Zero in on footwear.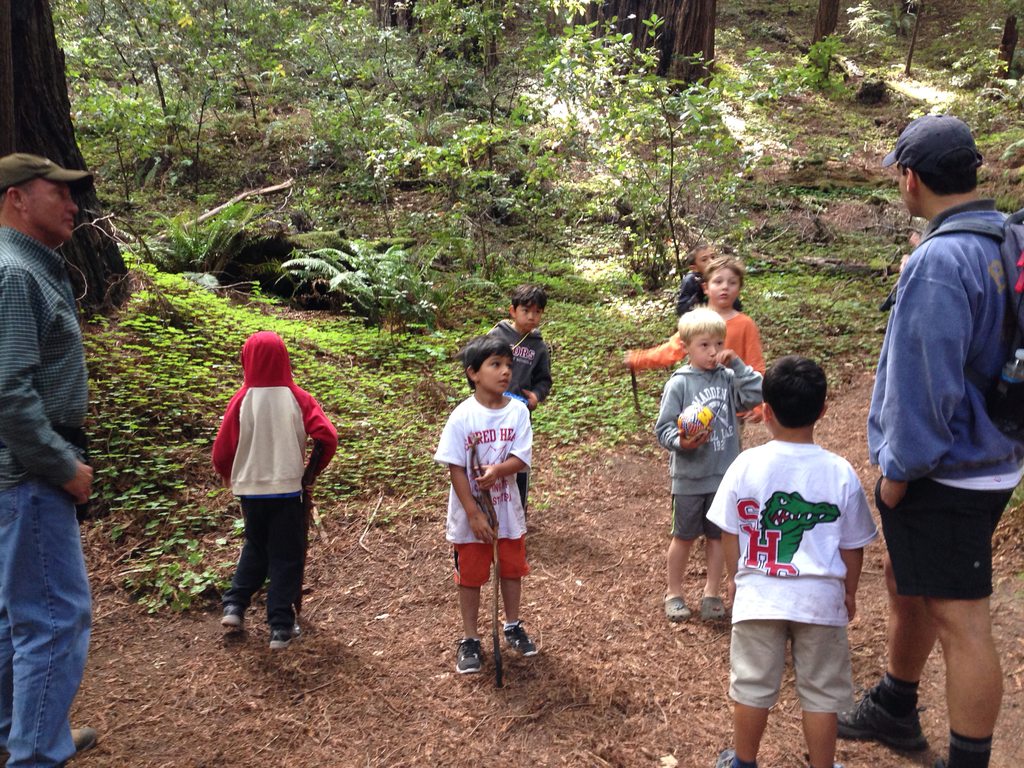
Zeroed in: left=221, top=607, right=246, bottom=632.
